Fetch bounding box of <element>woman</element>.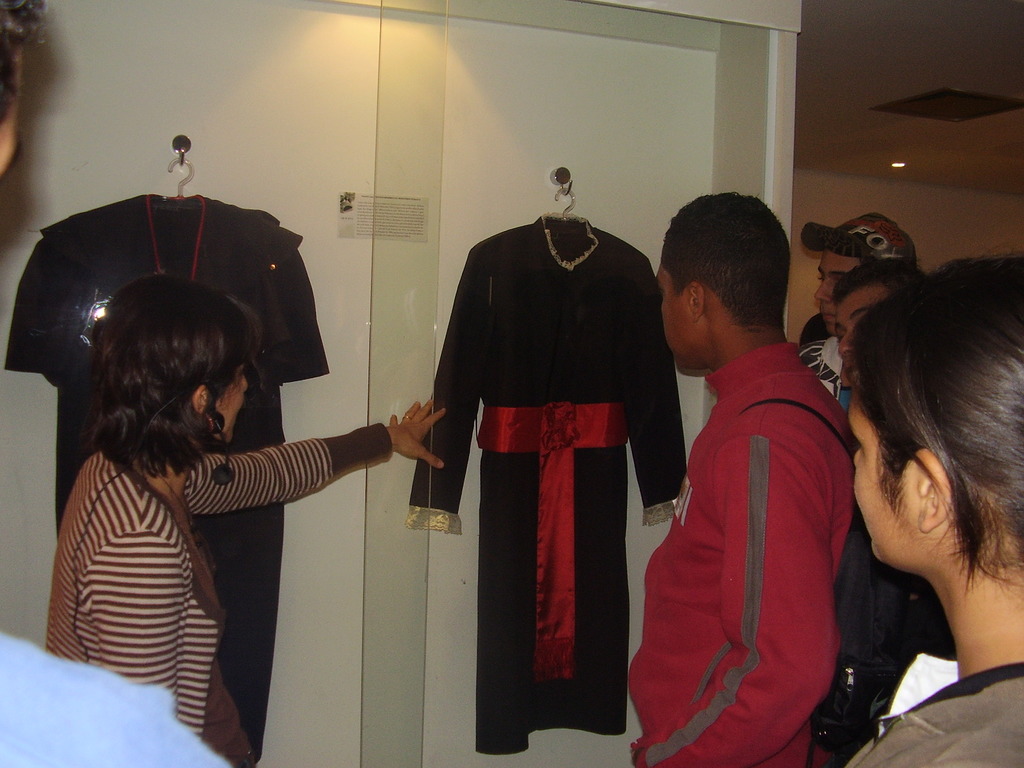
Bbox: {"x1": 826, "y1": 259, "x2": 1023, "y2": 767}.
